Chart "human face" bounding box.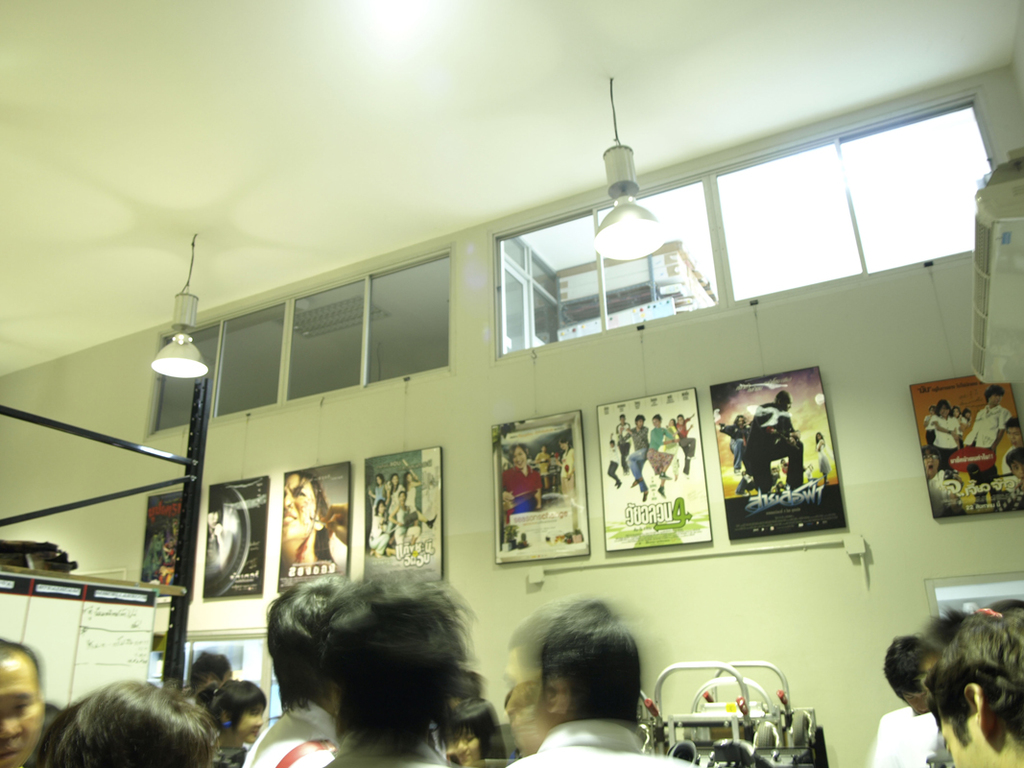
Charted: box(376, 476, 384, 486).
